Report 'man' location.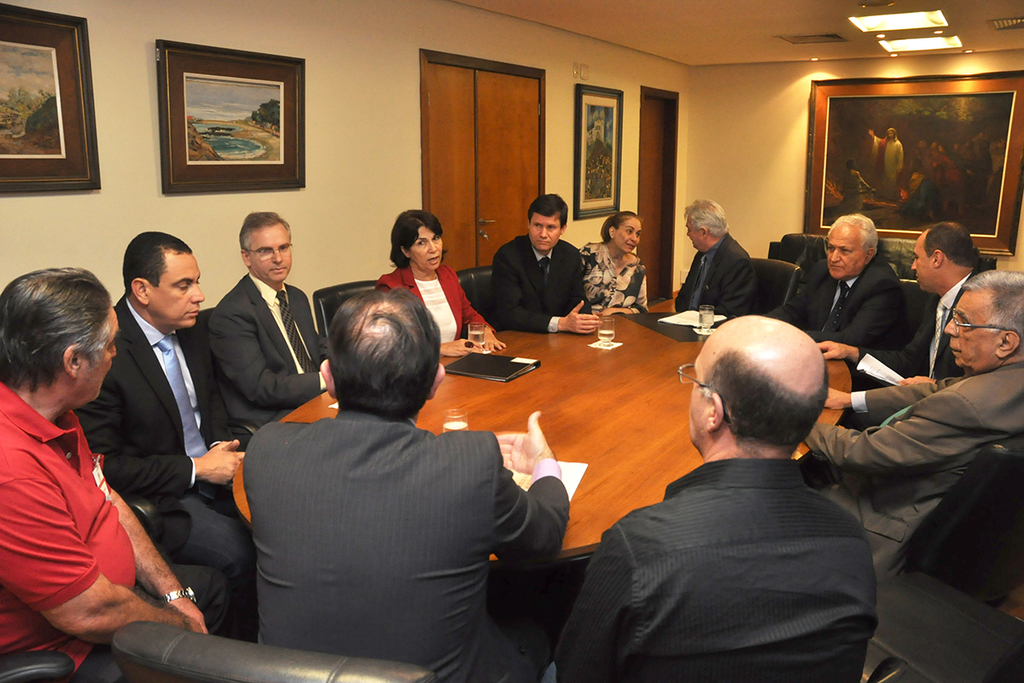
Report: left=805, top=270, right=1023, bottom=570.
